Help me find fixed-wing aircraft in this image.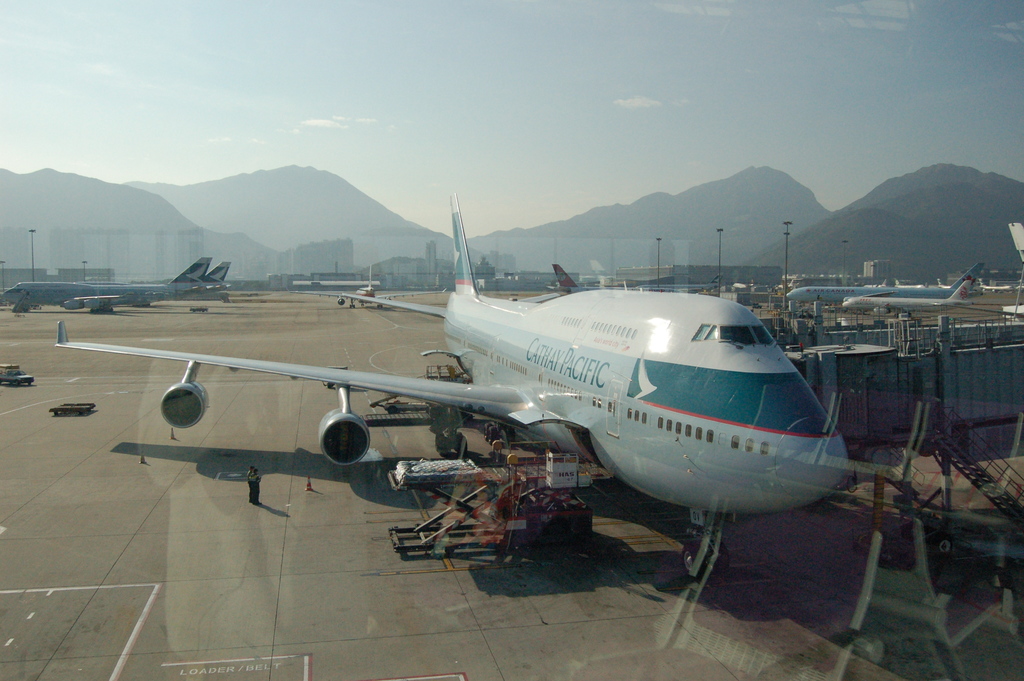
Found it: box=[549, 263, 679, 297].
